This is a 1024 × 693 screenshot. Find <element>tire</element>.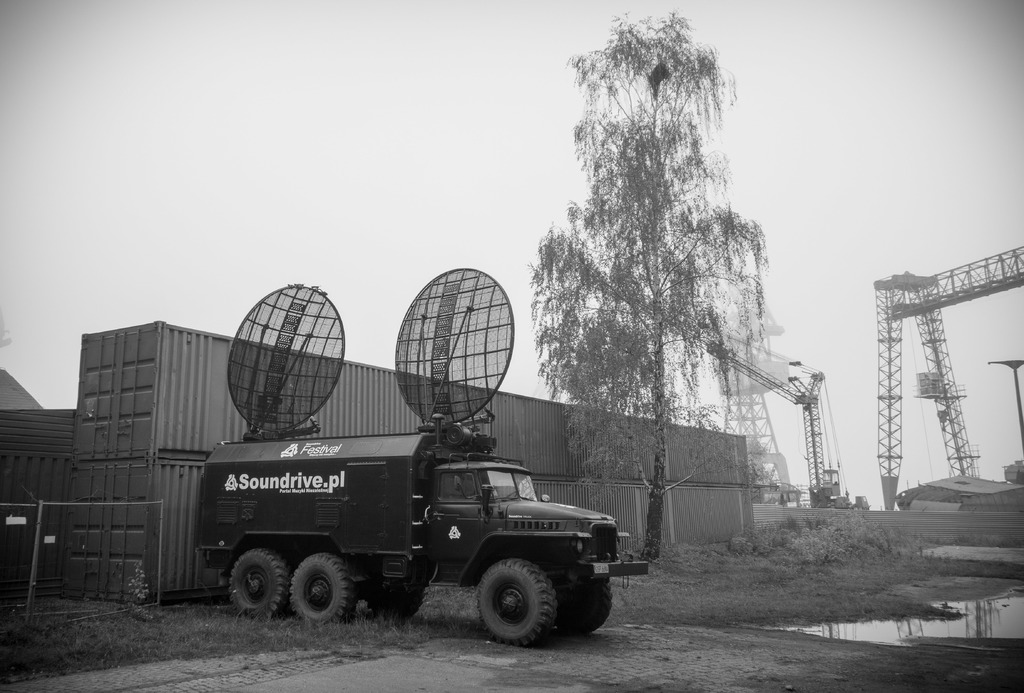
Bounding box: BBox(565, 573, 614, 635).
